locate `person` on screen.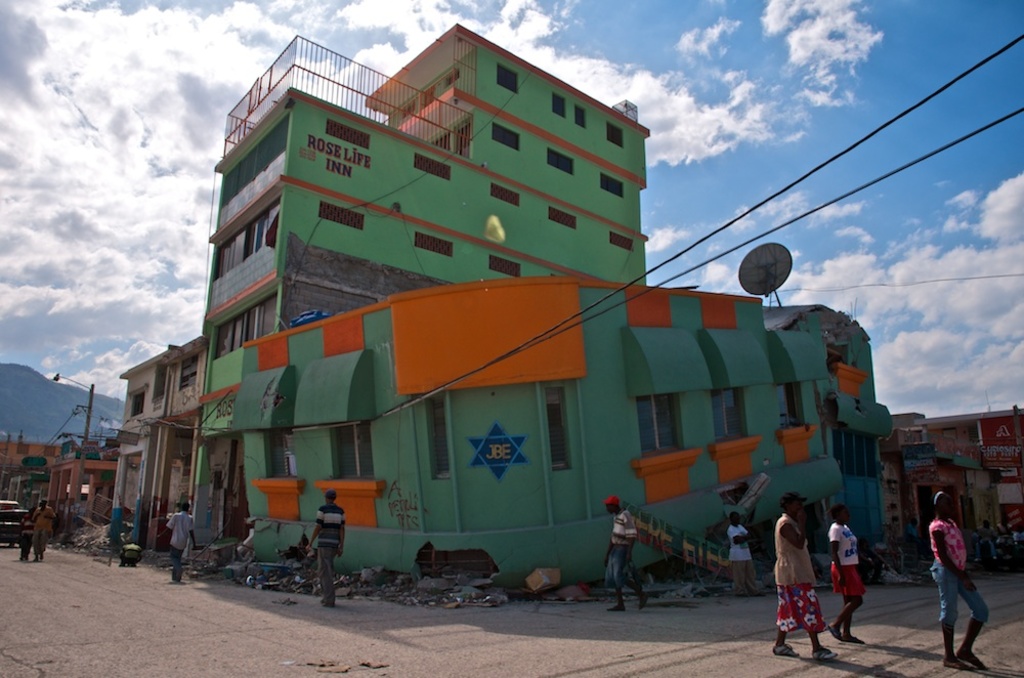
On screen at (x1=607, y1=493, x2=647, y2=611).
